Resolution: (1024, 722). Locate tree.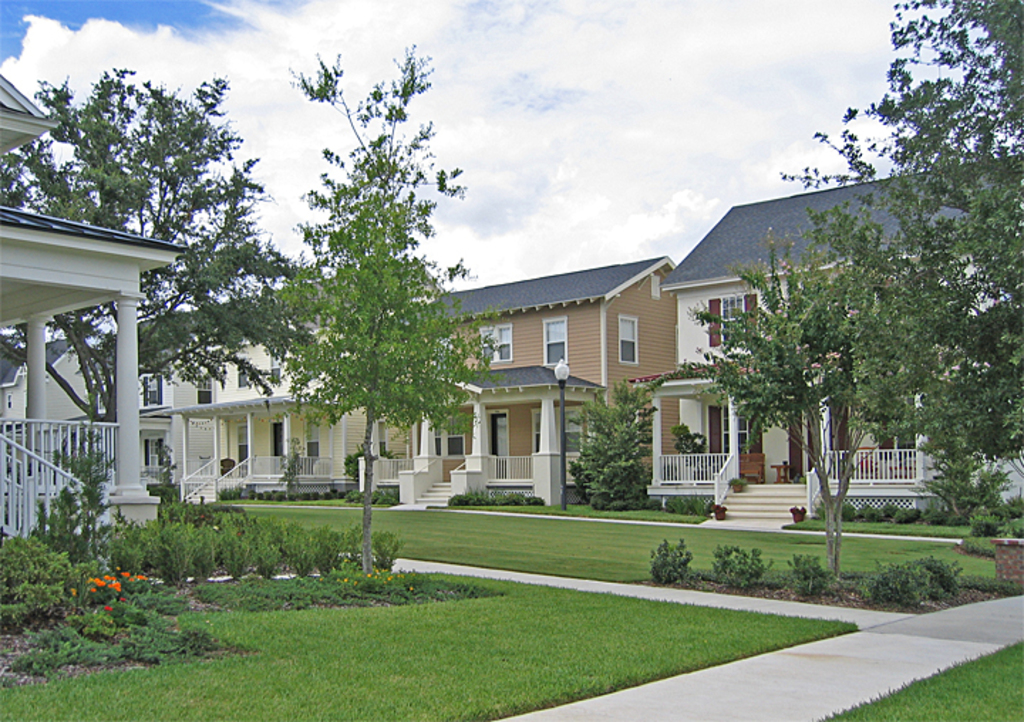
{"left": 666, "top": 236, "right": 953, "bottom": 593}.
